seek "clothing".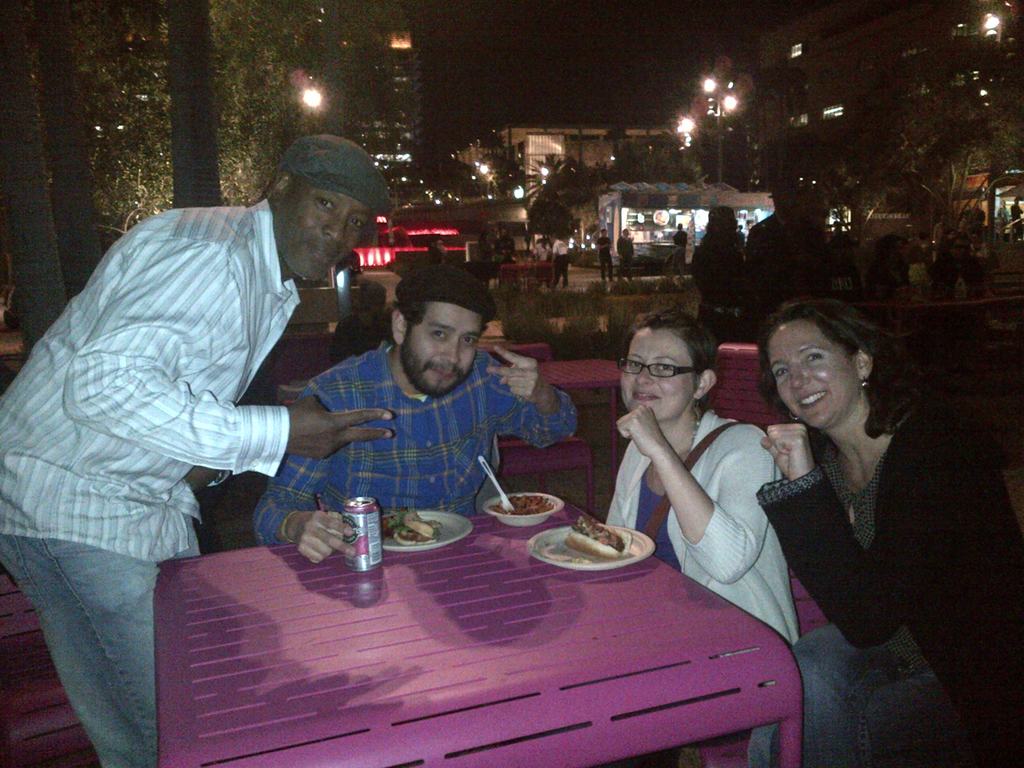
{"left": 929, "top": 252, "right": 980, "bottom": 296}.
